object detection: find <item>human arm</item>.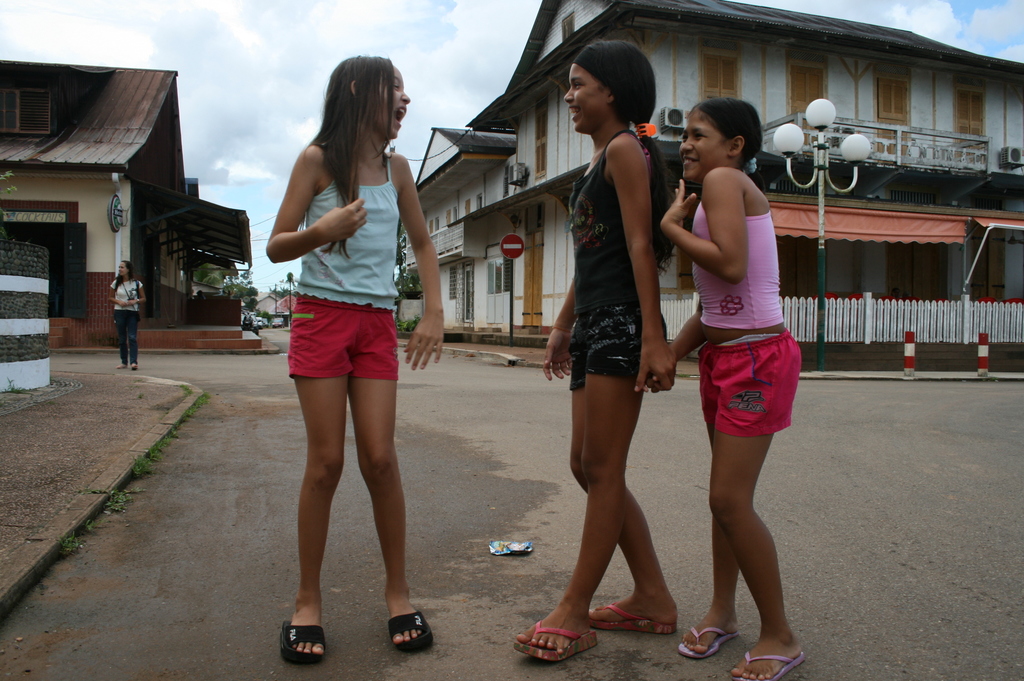
{"left": 660, "top": 164, "right": 750, "bottom": 282}.
